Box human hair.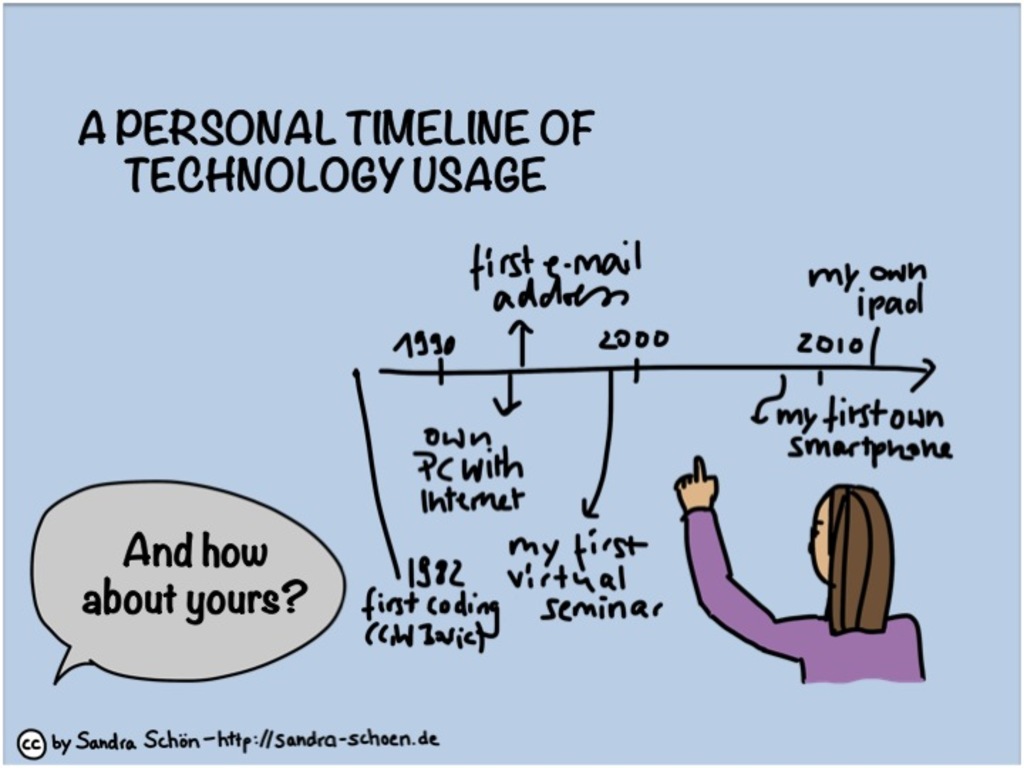
rect(808, 499, 897, 627).
